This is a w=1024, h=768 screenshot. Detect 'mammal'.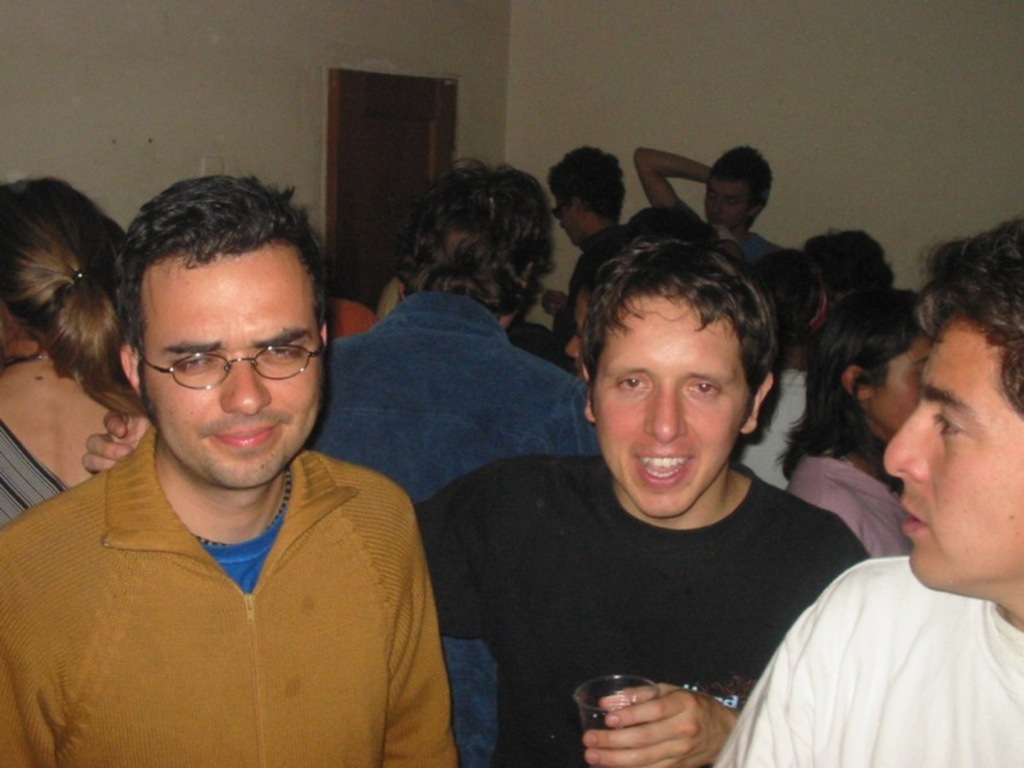
<region>0, 178, 458, 767</region>.
